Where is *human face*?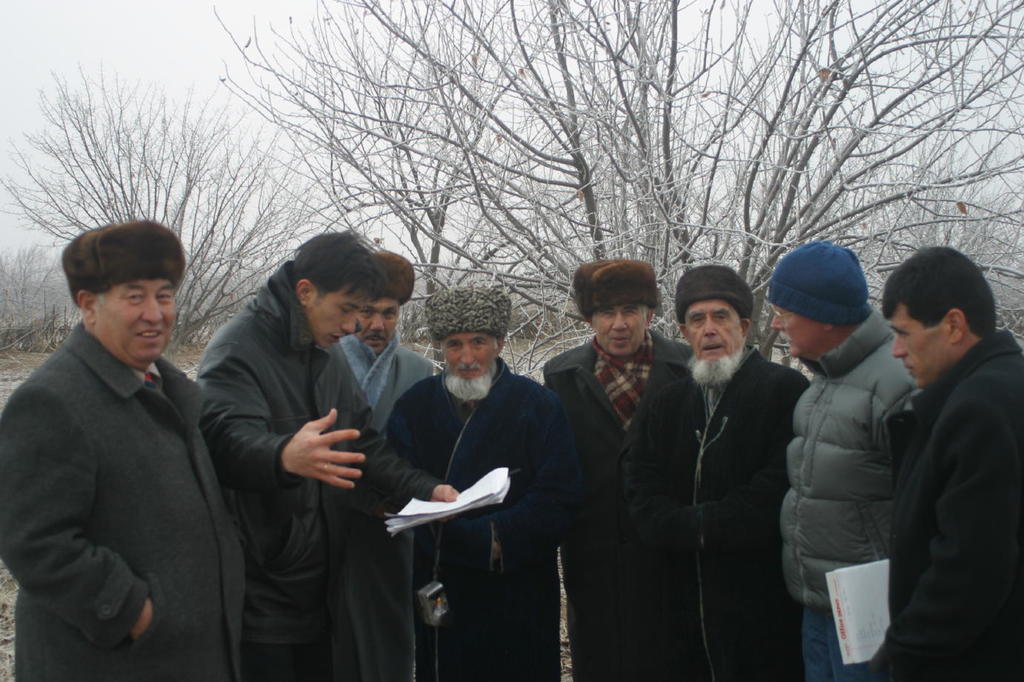
detection(592, 303, 653, 355).
